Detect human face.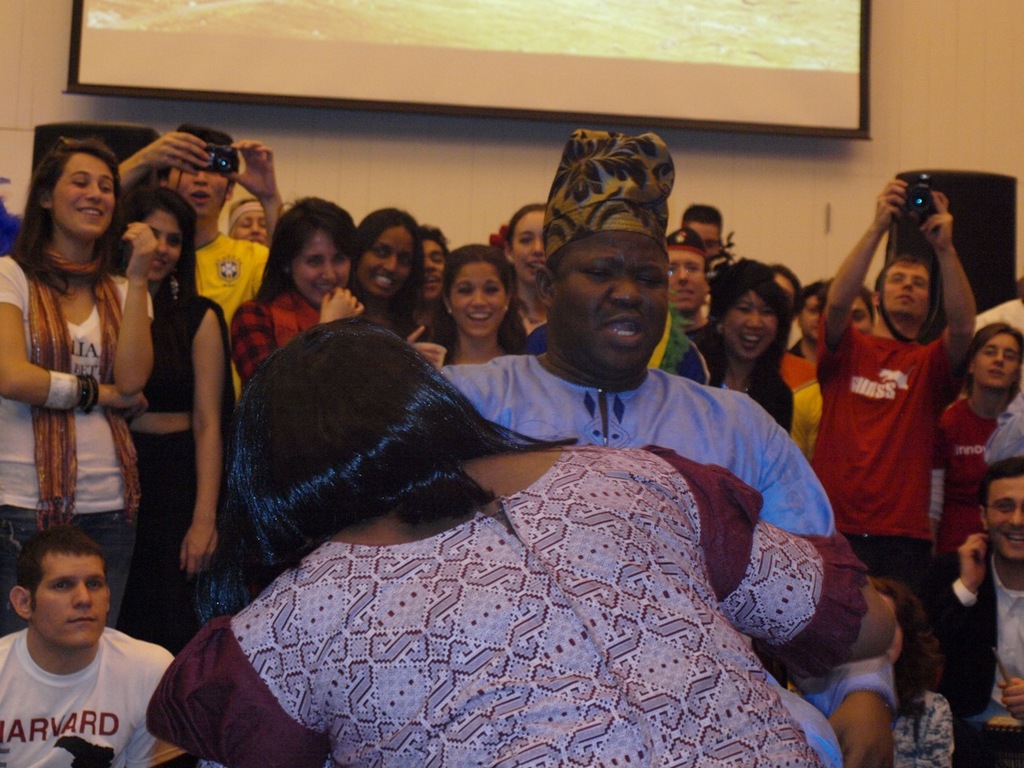
Detected at region(854, 294, 869, 330).
